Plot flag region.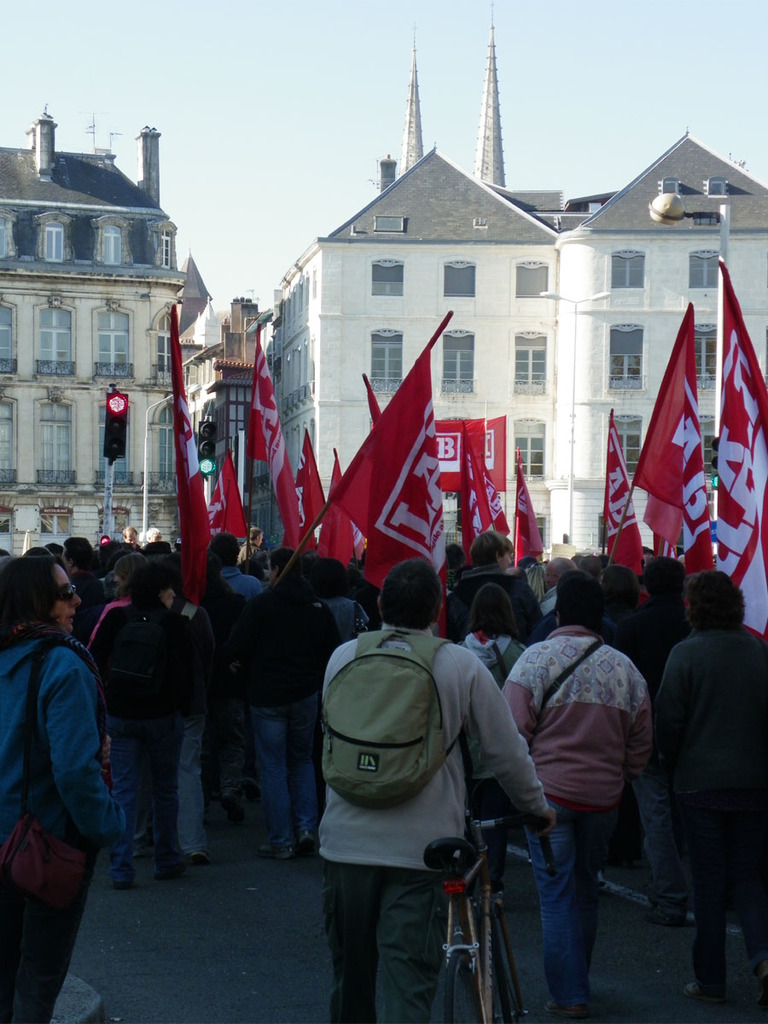
Plotted at bbox=(366, 378, 391, 590).
